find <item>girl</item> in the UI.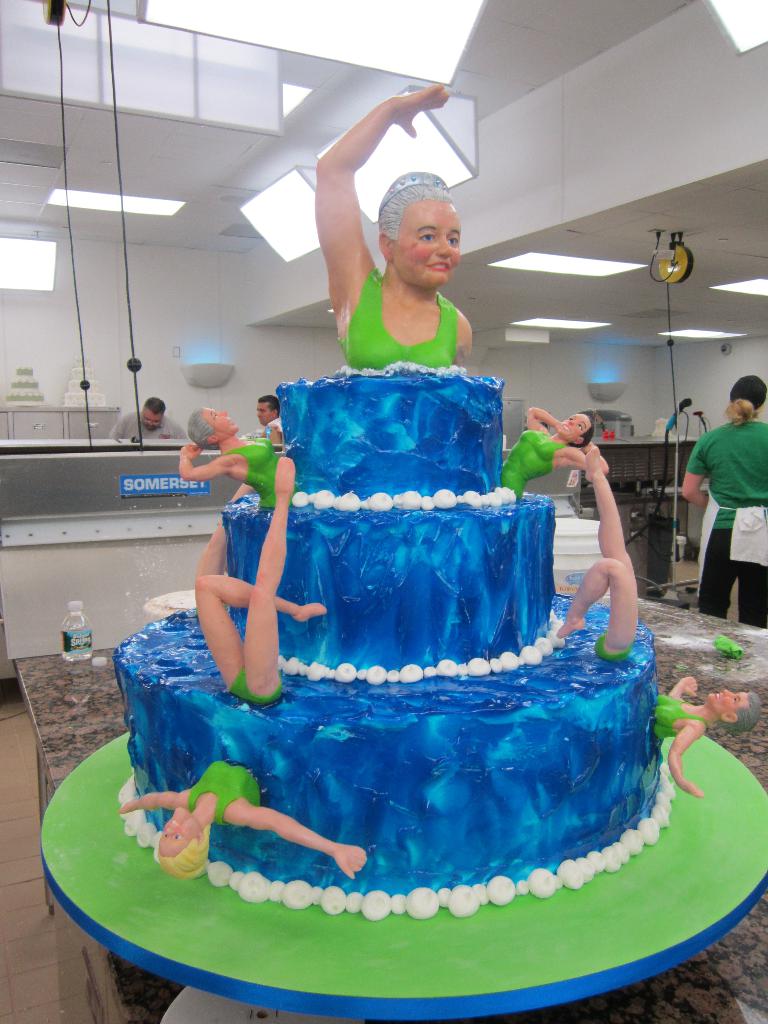
UI element at (x1=108, y1=443, x2=376, y2=870).
